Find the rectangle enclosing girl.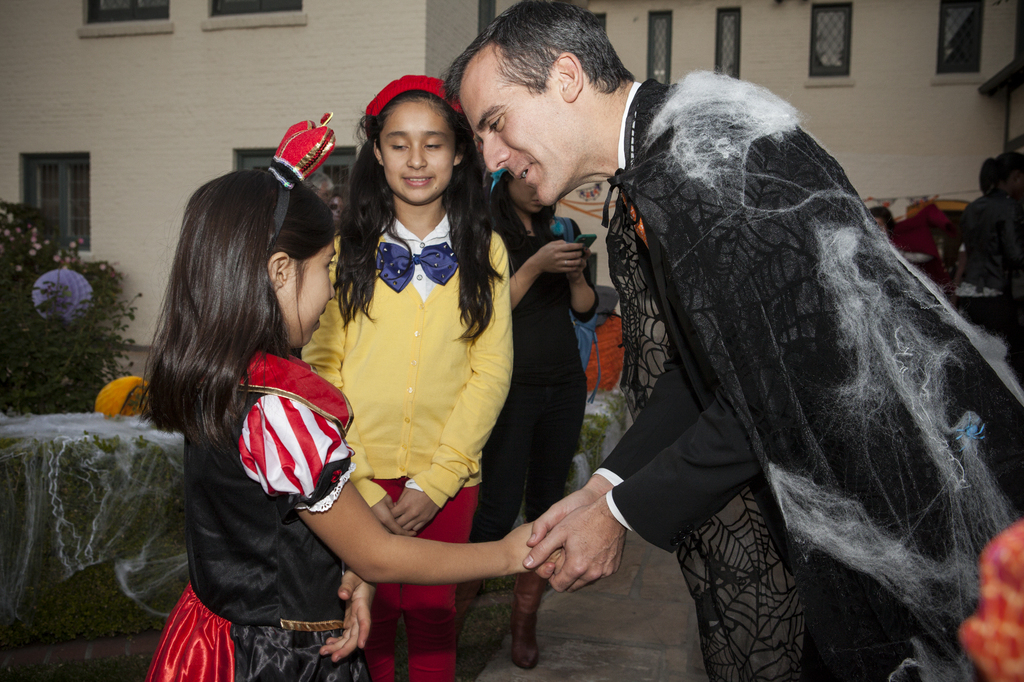
bbox=[141, 111, 377, 681].
